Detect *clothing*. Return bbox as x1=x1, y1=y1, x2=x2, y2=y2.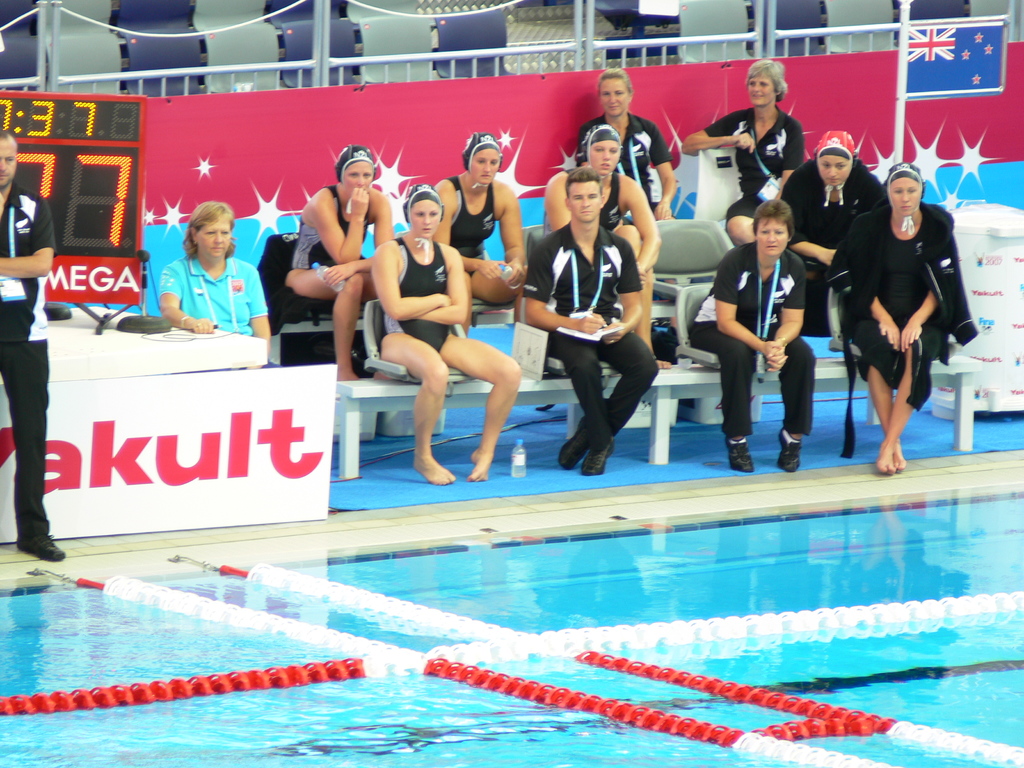
x1=289, y1=183, x2=381, y2=298.
